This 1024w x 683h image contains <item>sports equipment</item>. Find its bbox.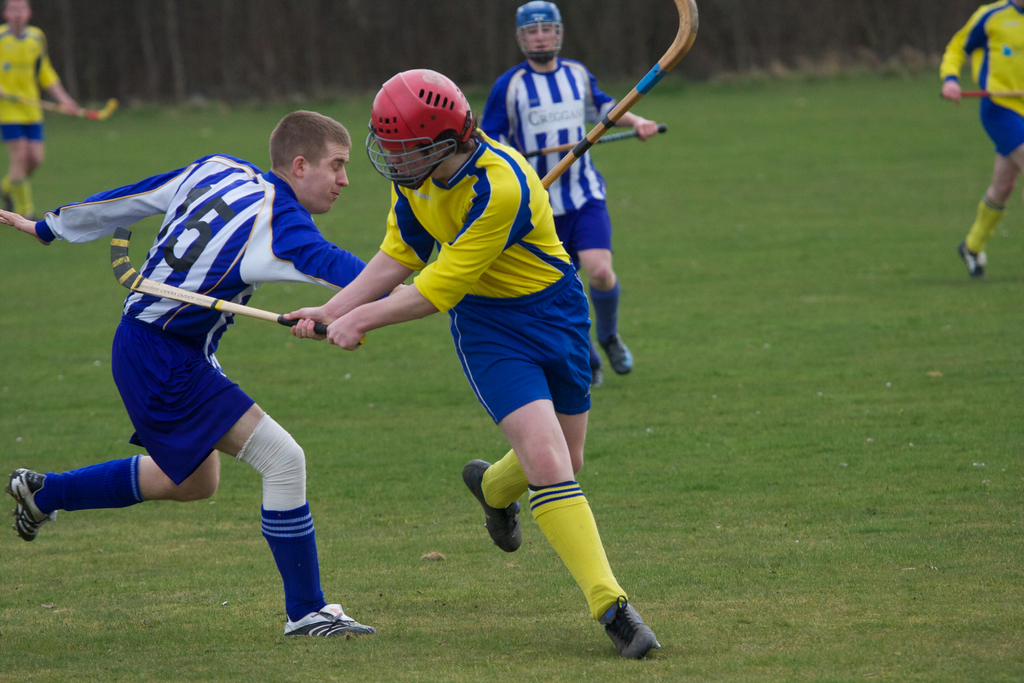
x1=960, y1=88, x2=1023, y2=99.
